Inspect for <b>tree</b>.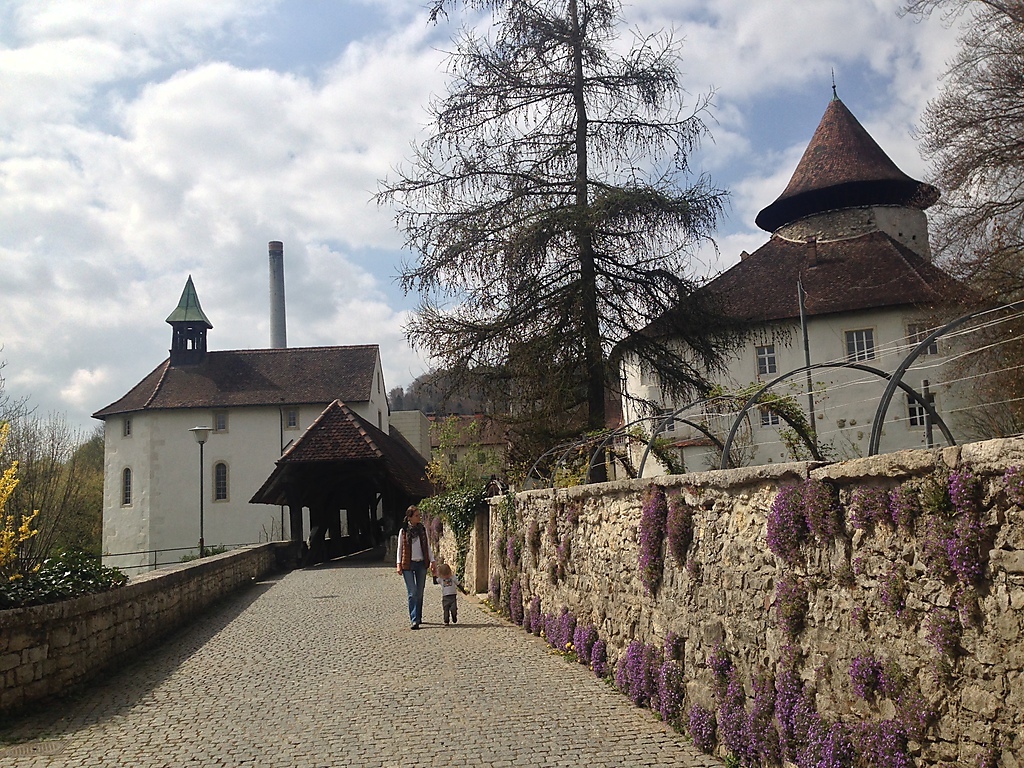
Inspection: 365/0/735/464.
